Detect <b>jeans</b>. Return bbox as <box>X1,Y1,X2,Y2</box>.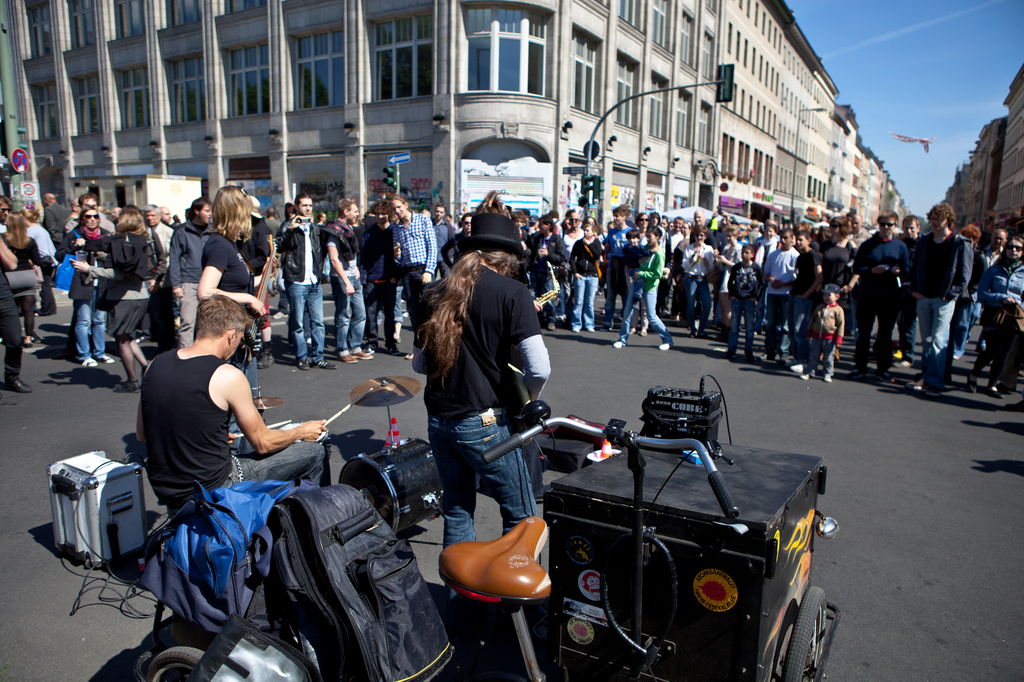
<box>364,278,396,338</box>.
